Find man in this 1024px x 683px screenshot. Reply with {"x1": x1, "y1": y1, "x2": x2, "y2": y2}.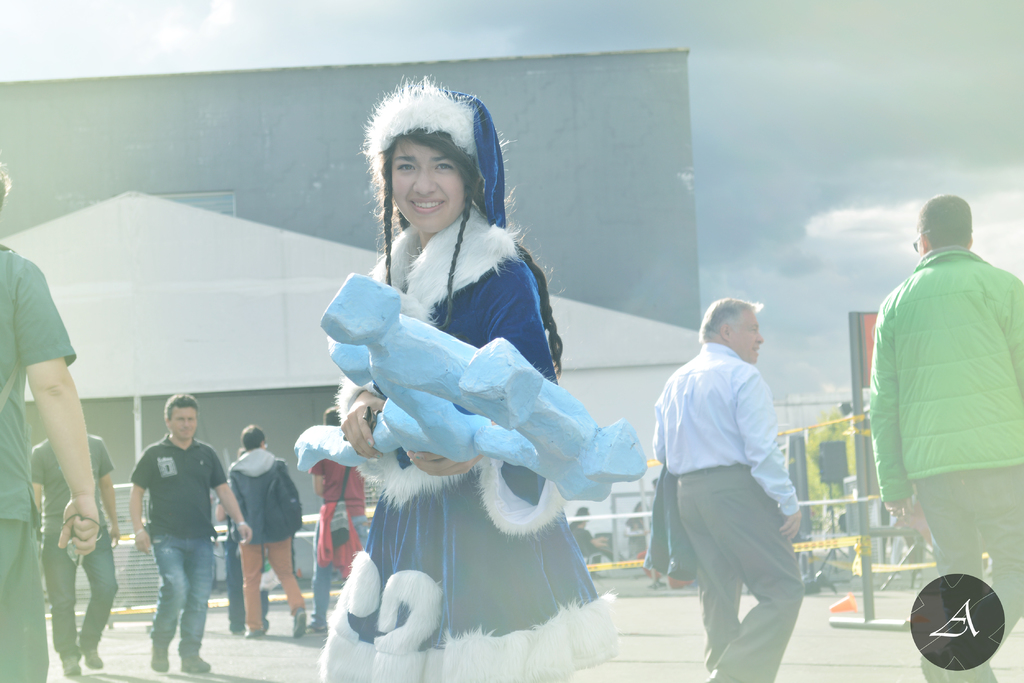
{"x1": 308, "y1": 406, "x2": 365, "y2": 632}.
